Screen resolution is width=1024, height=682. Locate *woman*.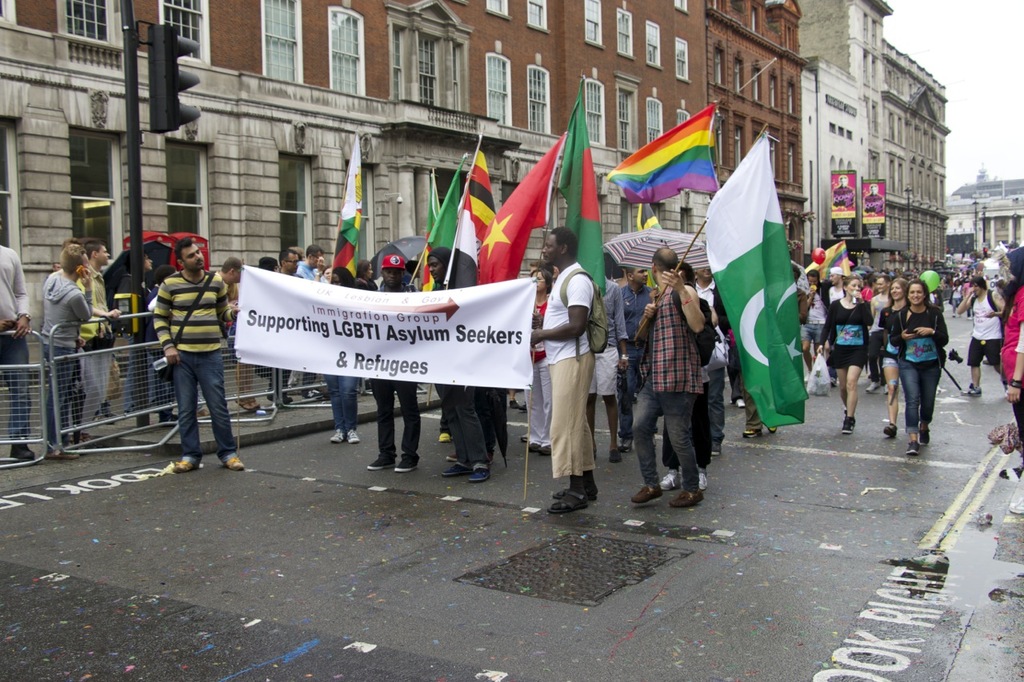
(526, 272, 550, 453).
